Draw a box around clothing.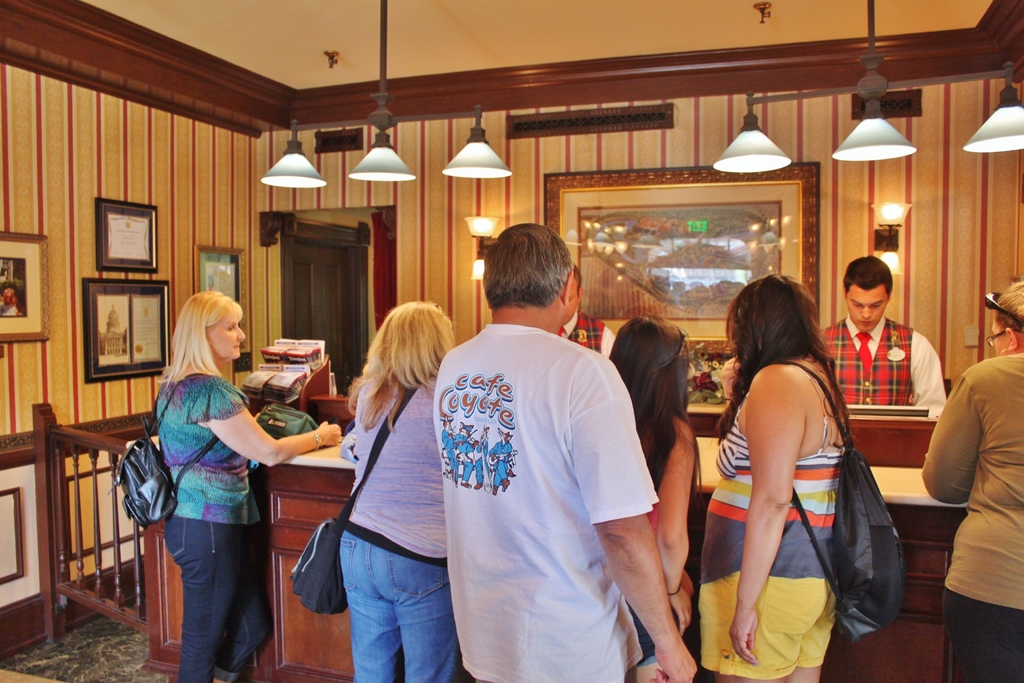
<box>920,352,1023,682</box>.
